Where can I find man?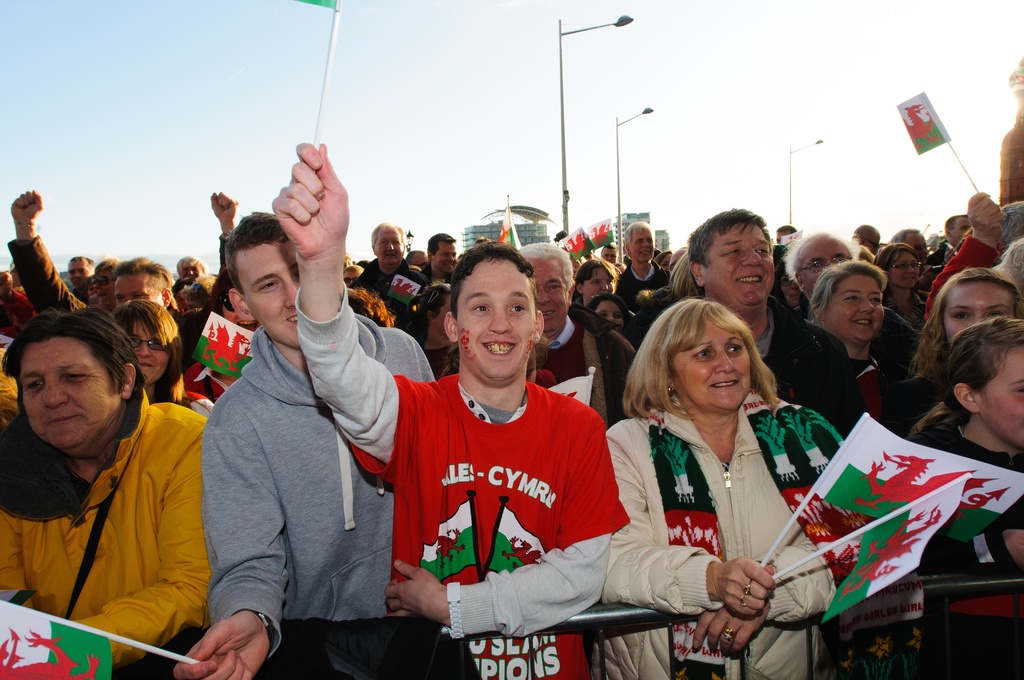
You can find it at region(933, 211, 973, 263).
